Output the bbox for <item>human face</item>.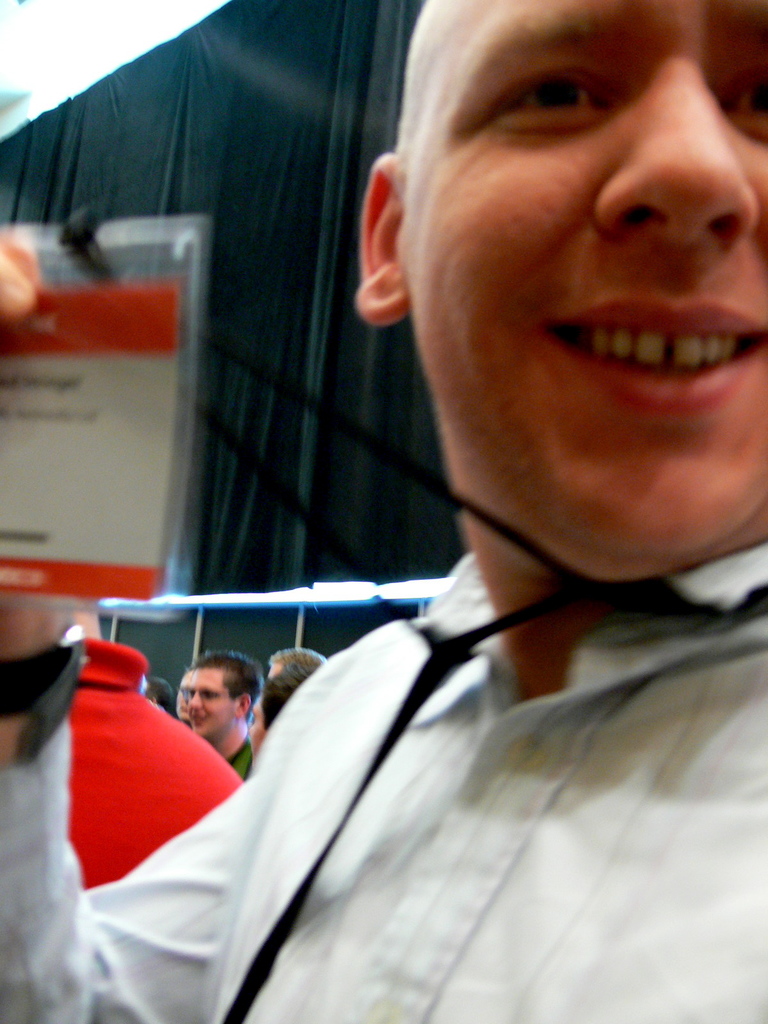
l=393, t=0, r=767, b=582.
